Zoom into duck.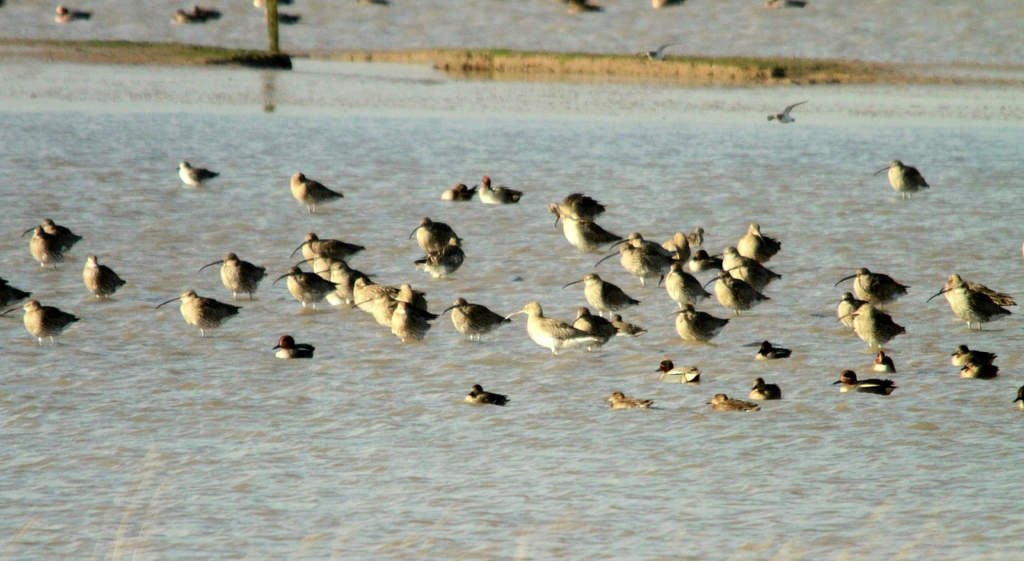
Zoom target: (x1=644, y1=359, x2=712, y2=388).
